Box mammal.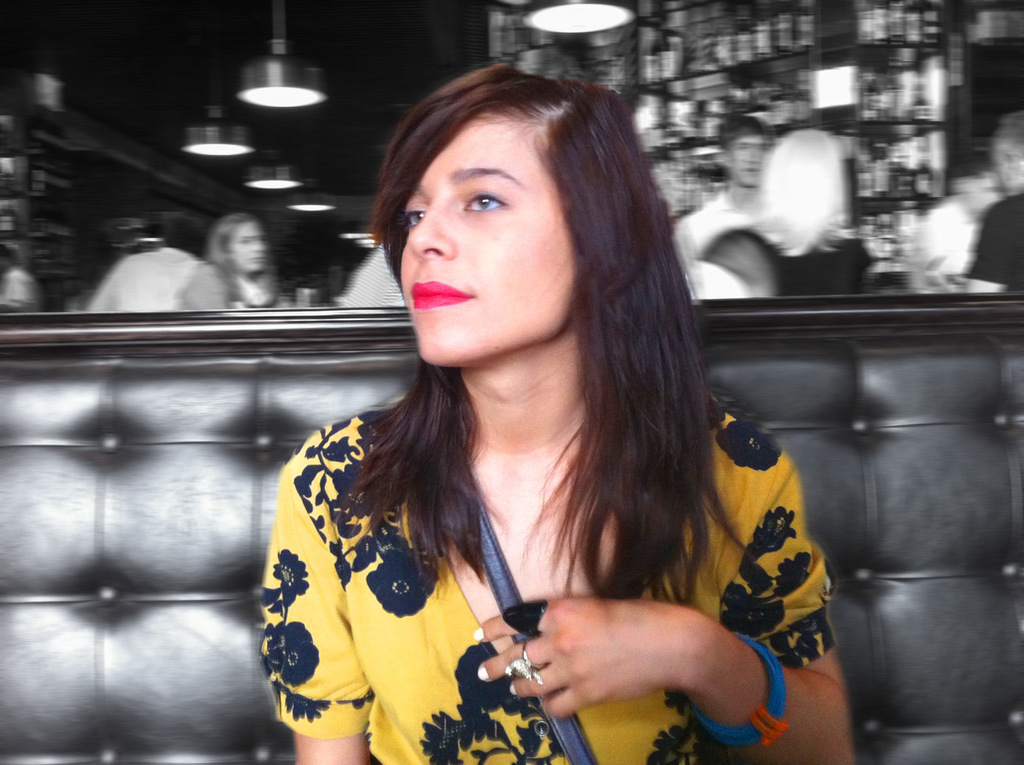
82 216 198 315.
